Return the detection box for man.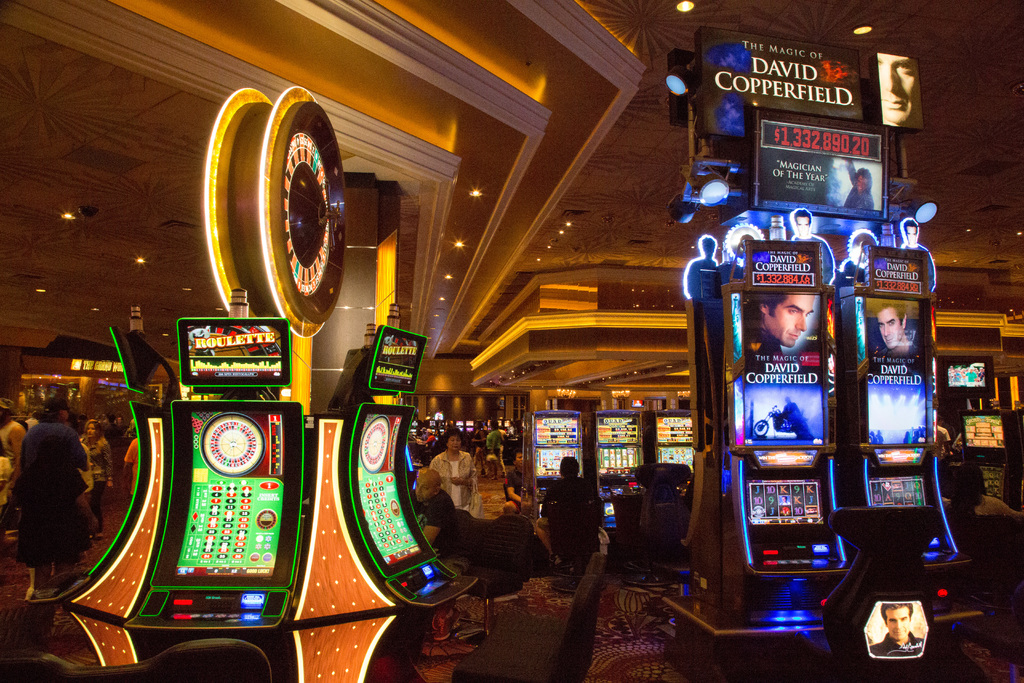
(left=783, top=393, right=815, bottom=437).
